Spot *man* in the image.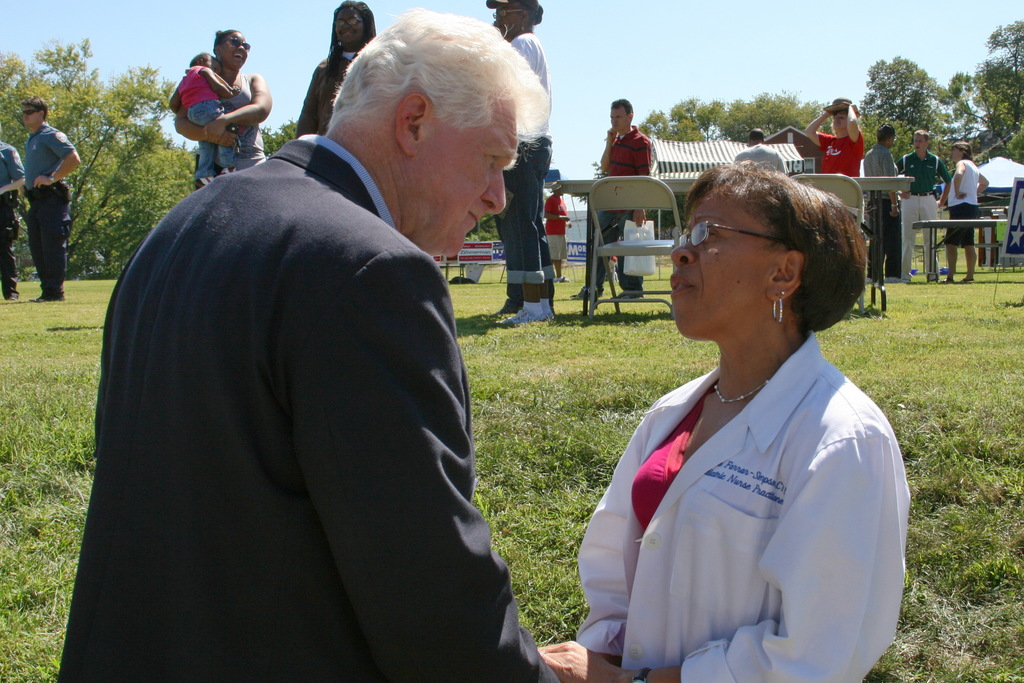
*man* found at <box>70,8,630,682</box>.
